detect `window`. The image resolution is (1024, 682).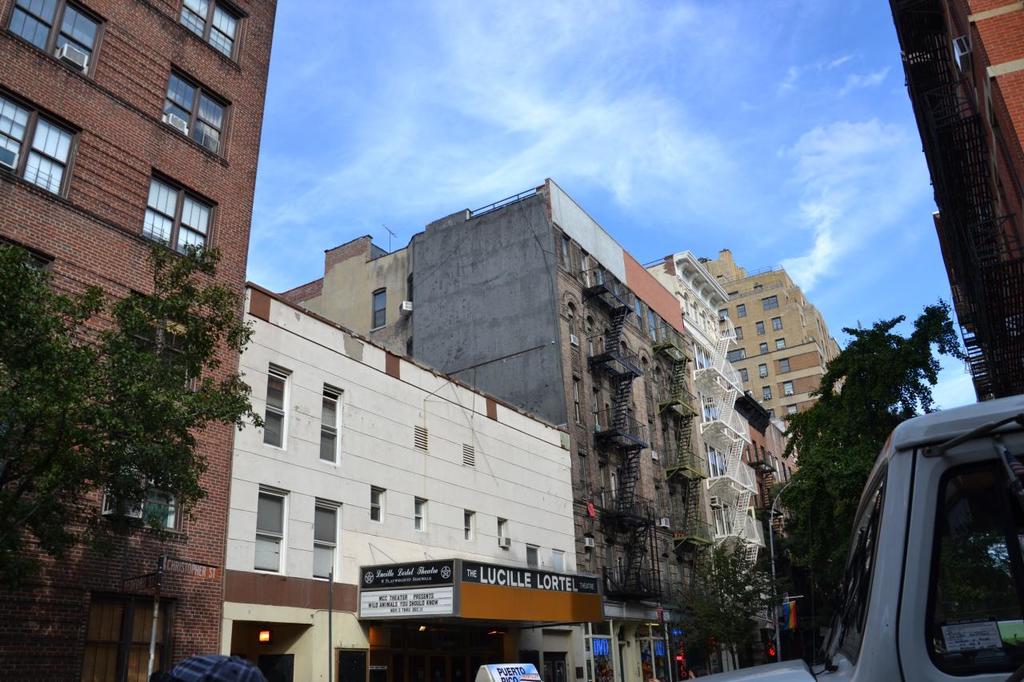
box(178, 0, 250, 66).
